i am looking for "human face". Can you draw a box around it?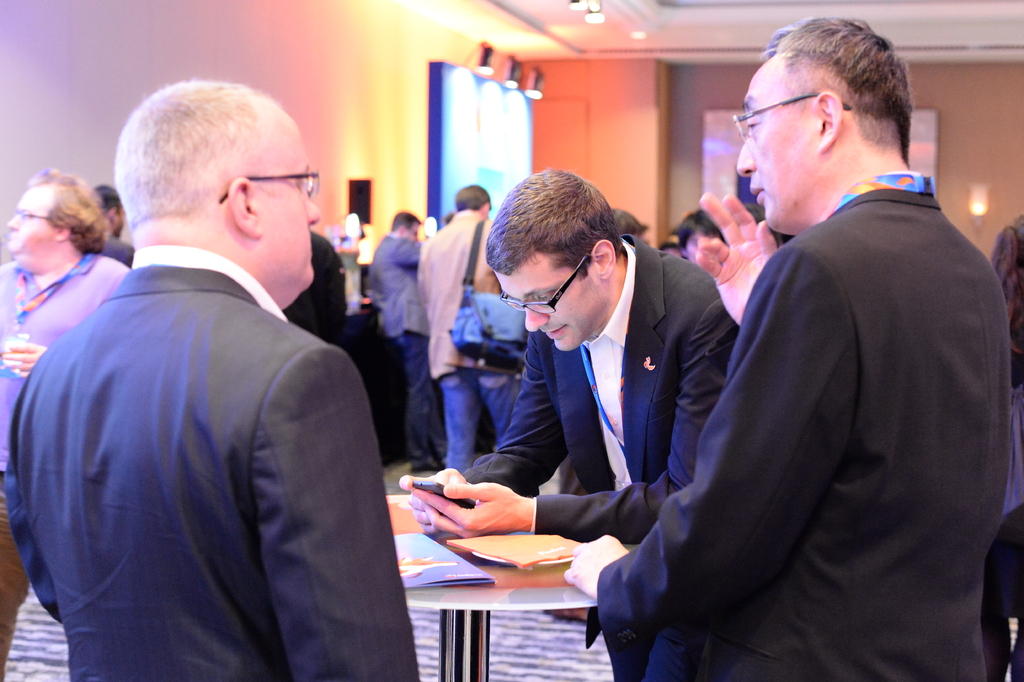
Sure, the bounding box is (8, 187, 56, 258).
